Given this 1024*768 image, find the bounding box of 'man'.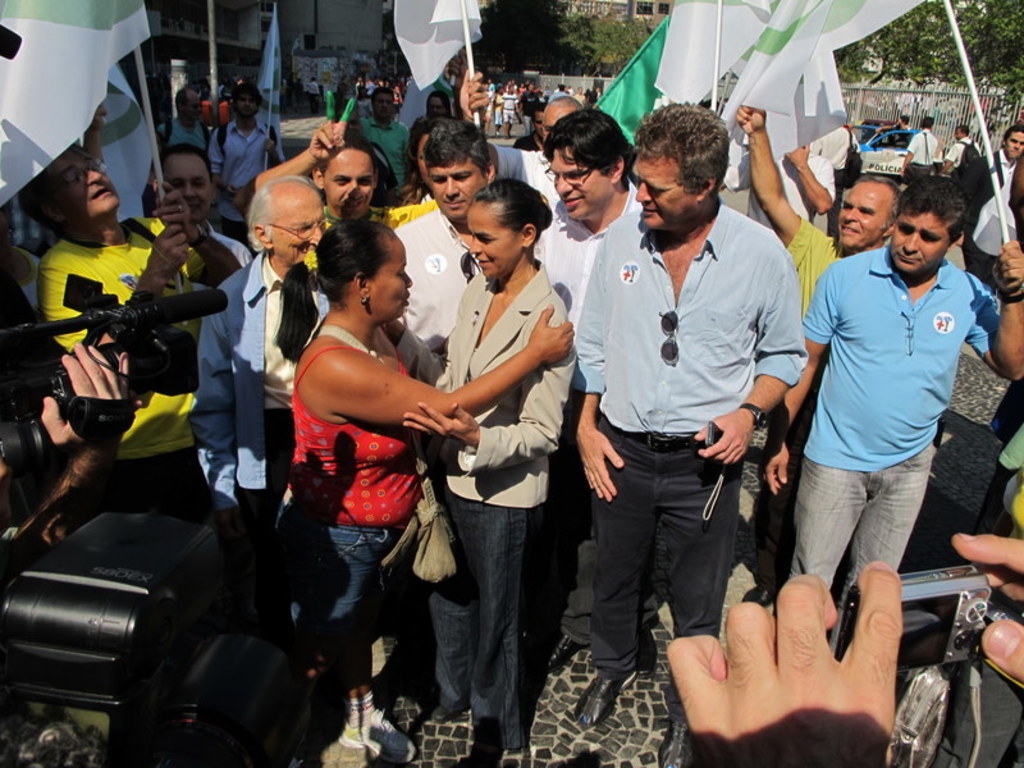
locate(201, 74, 289, 237).
